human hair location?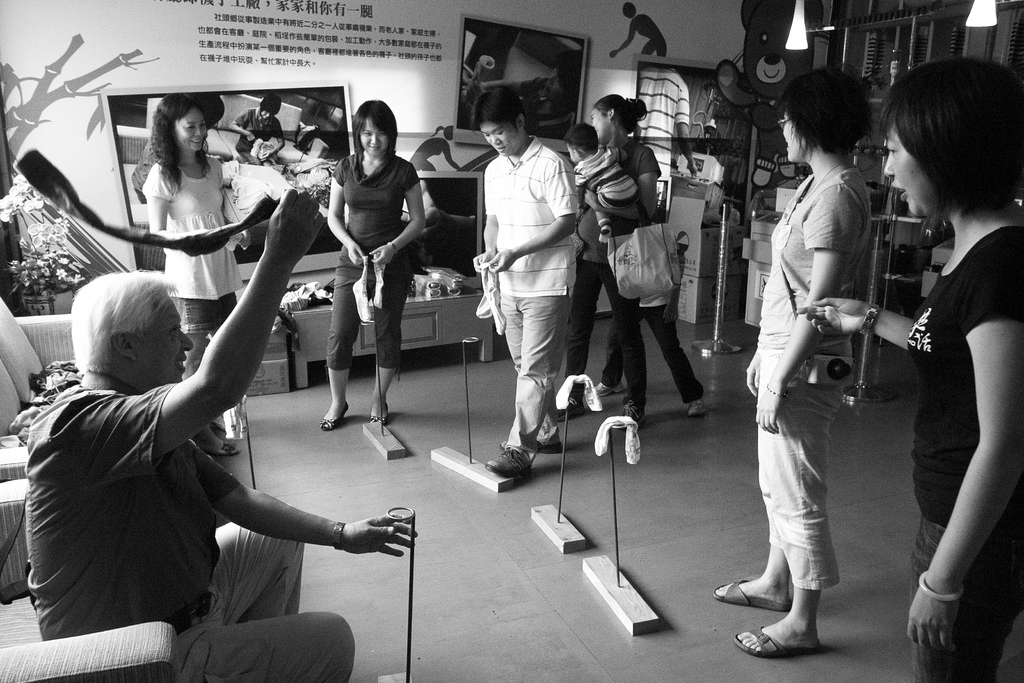
<bbox>868, 56, 1023, 201</bbox>
